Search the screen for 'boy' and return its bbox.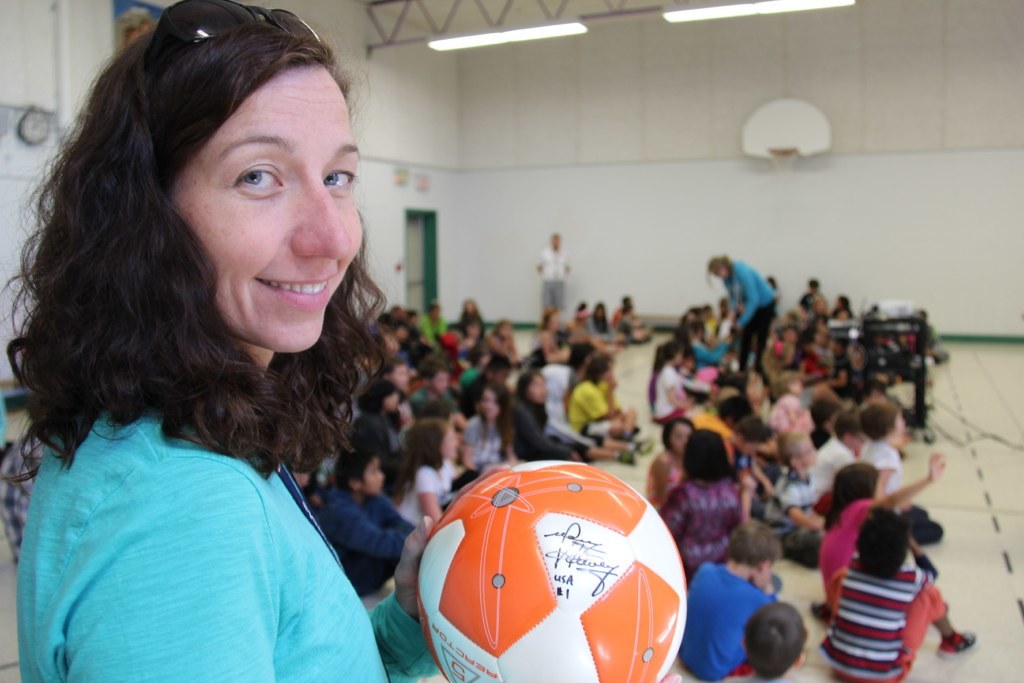
Found: bbox(742, 596, 805, 682).
